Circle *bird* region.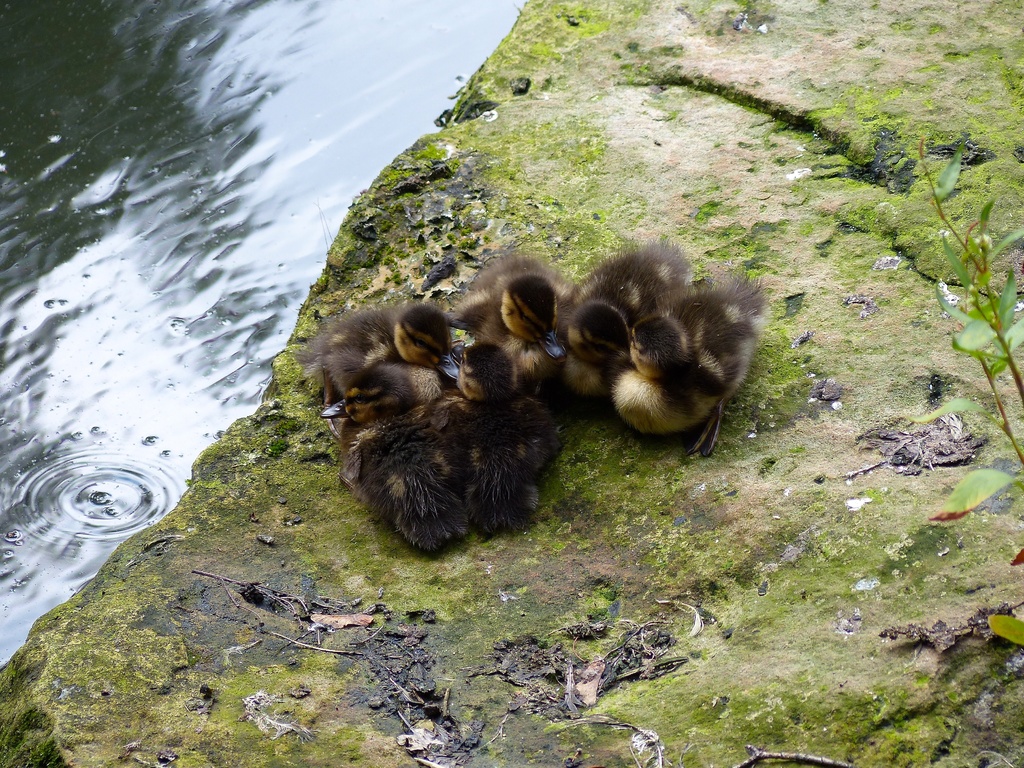
Region: [600,269,761,465].
